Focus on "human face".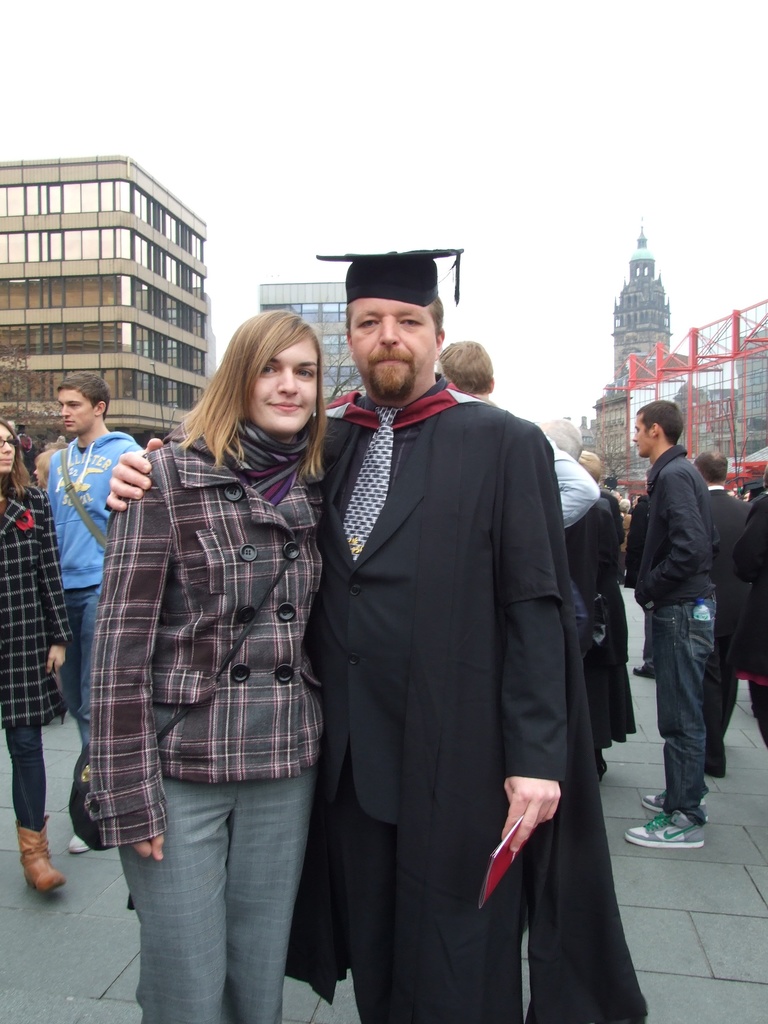
Focused at rect(0, 424, 17, 470).
